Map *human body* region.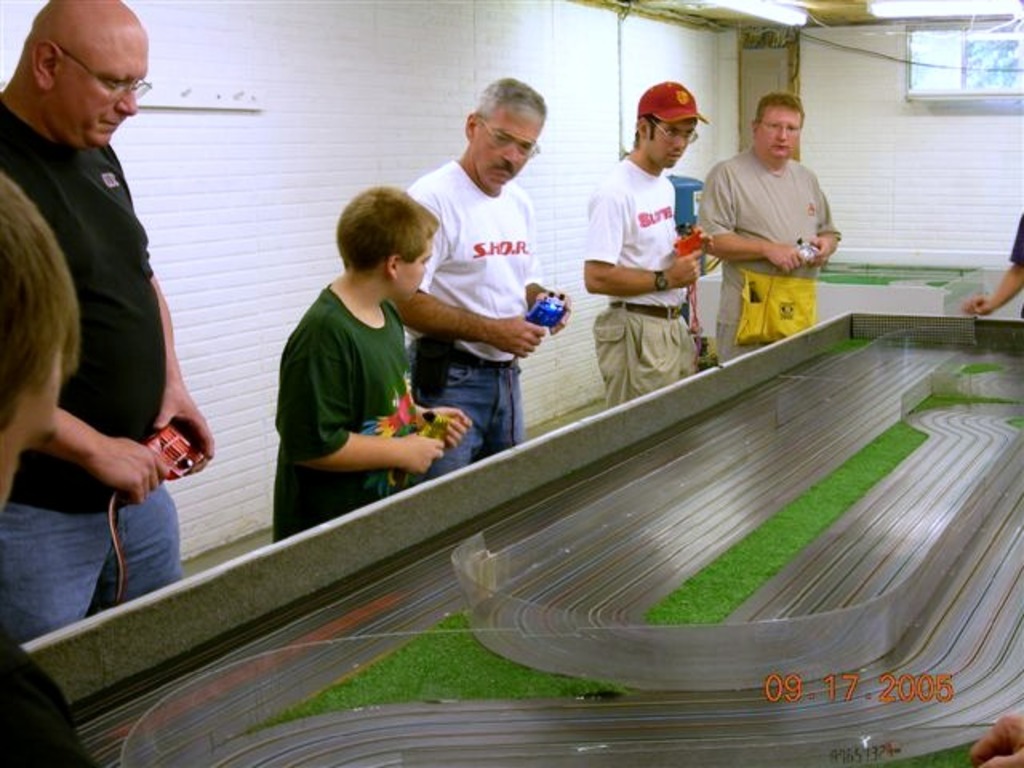
Mapped to {"left": 270, "top": 275, "right": 474, "bottom": 542}.
